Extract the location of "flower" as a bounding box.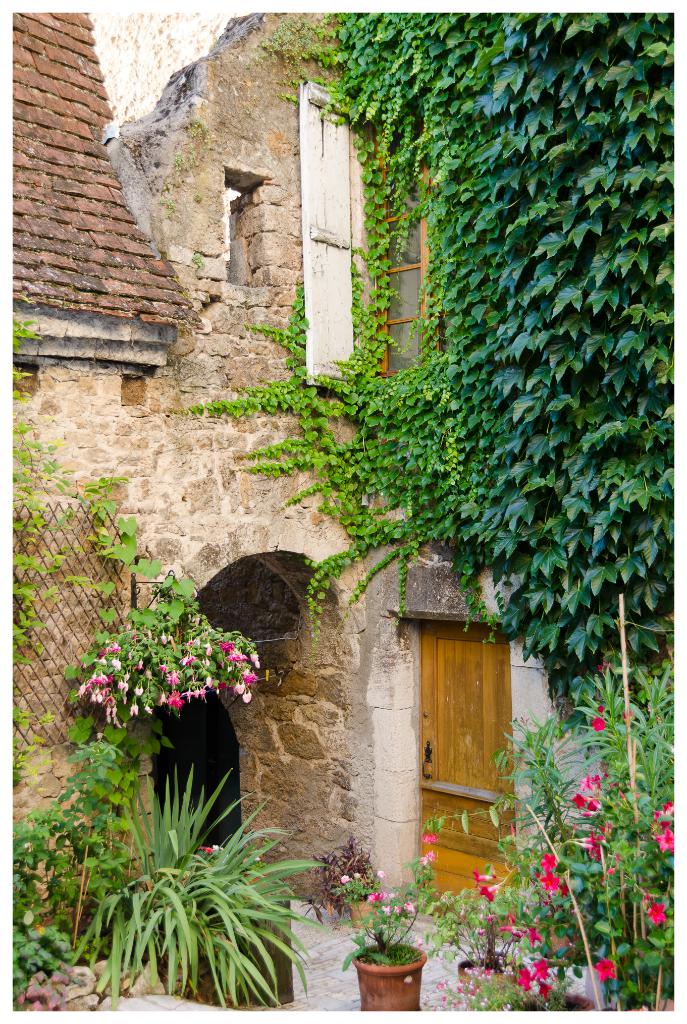
detection(536, 872, 563, 897).
